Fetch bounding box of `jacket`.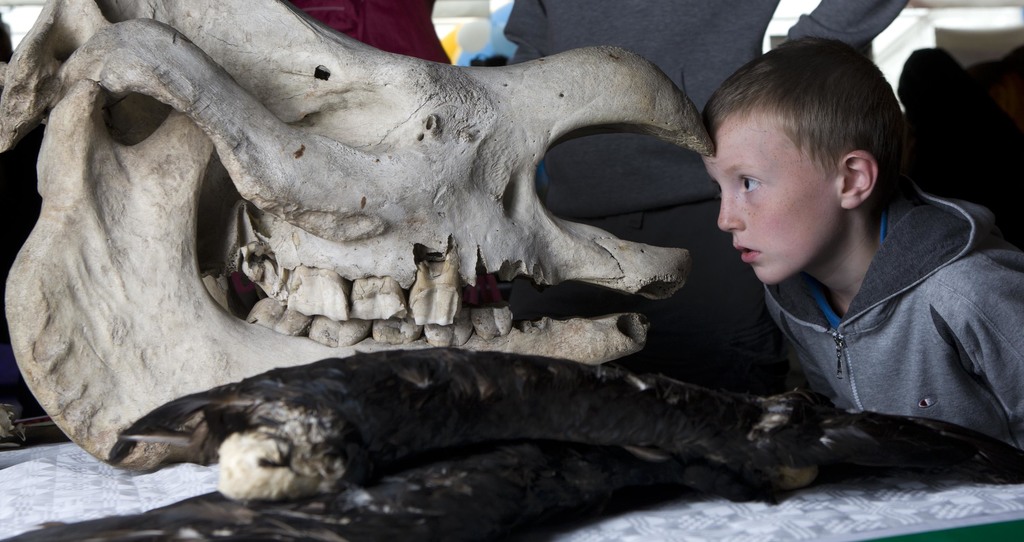
Bbox: [756,187,1023,436].
